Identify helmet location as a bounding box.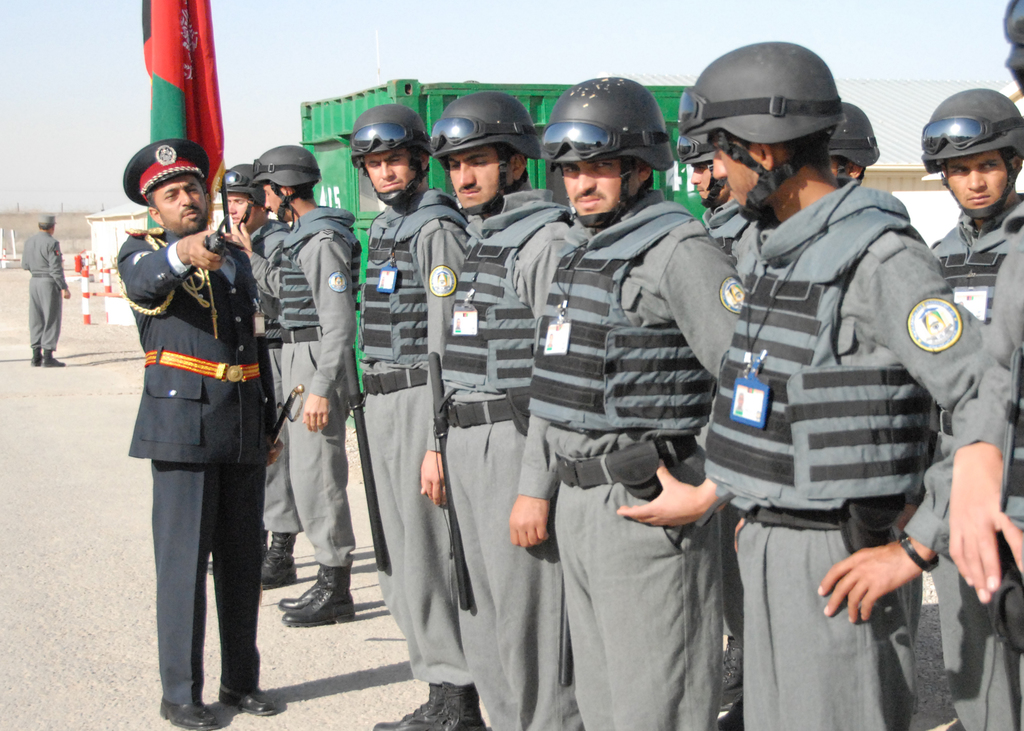
252,148,330,241.
